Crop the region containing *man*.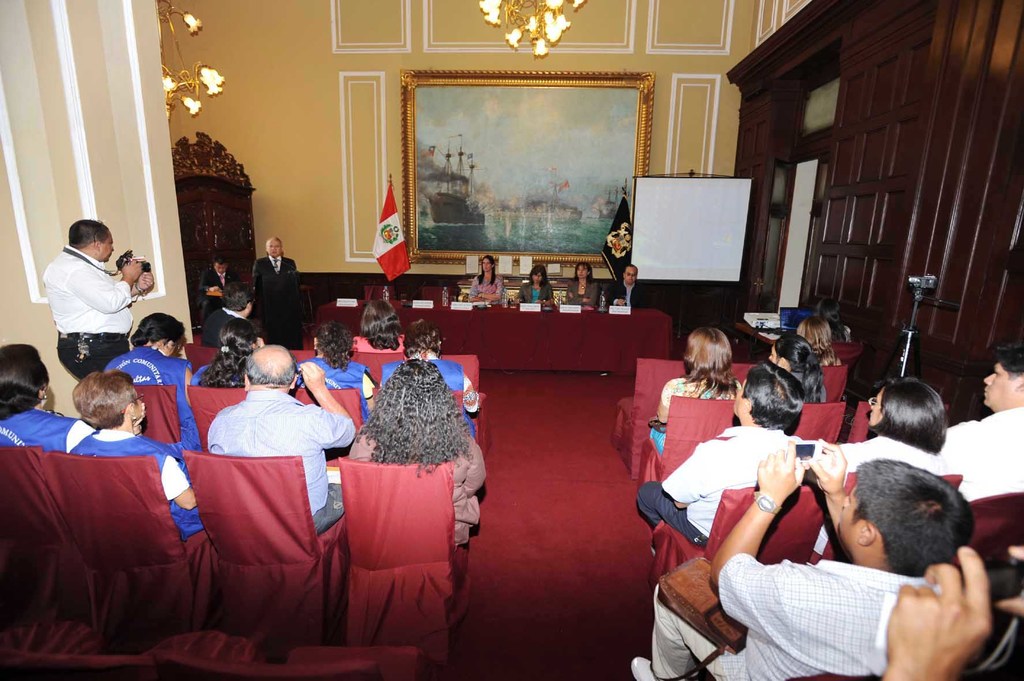
Crop region: detection(202, 341, 353, 537).
